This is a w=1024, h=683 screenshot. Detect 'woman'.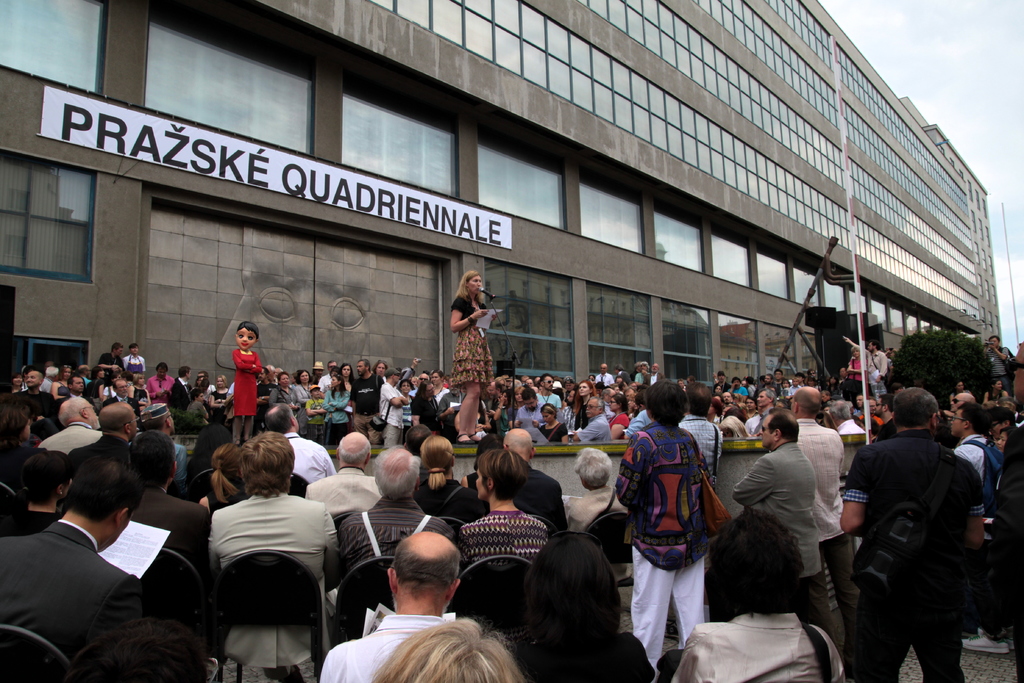
372:359:388:381.
